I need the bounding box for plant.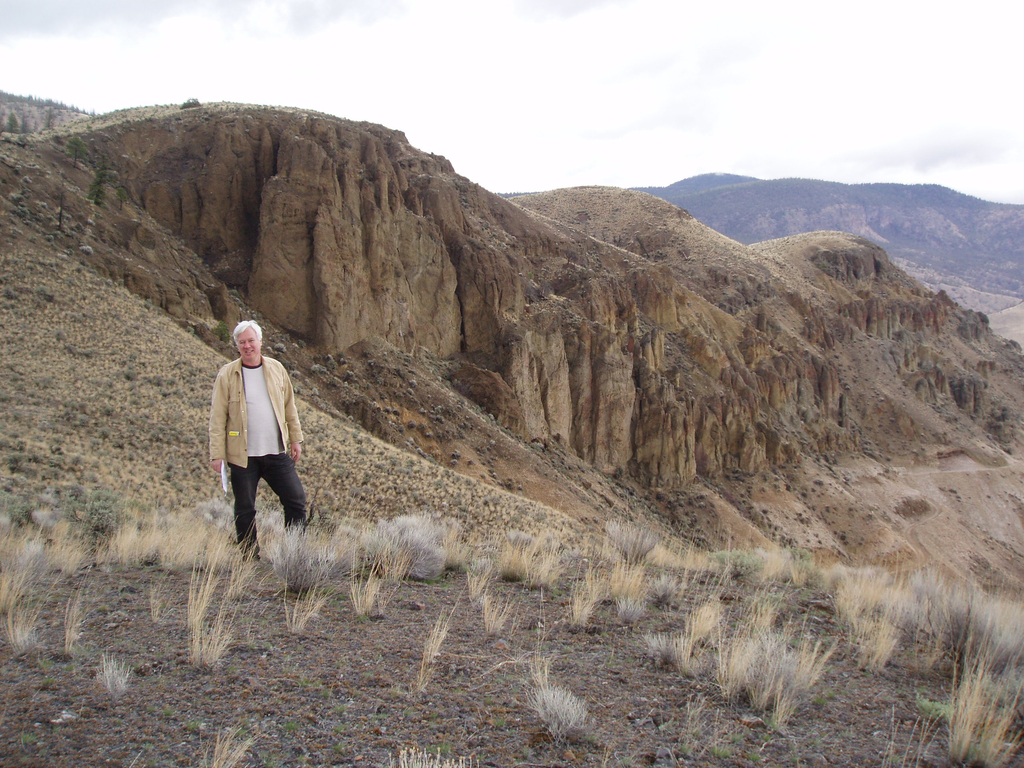
Here it is: left=97, top=527, right=125, bottom=572.
